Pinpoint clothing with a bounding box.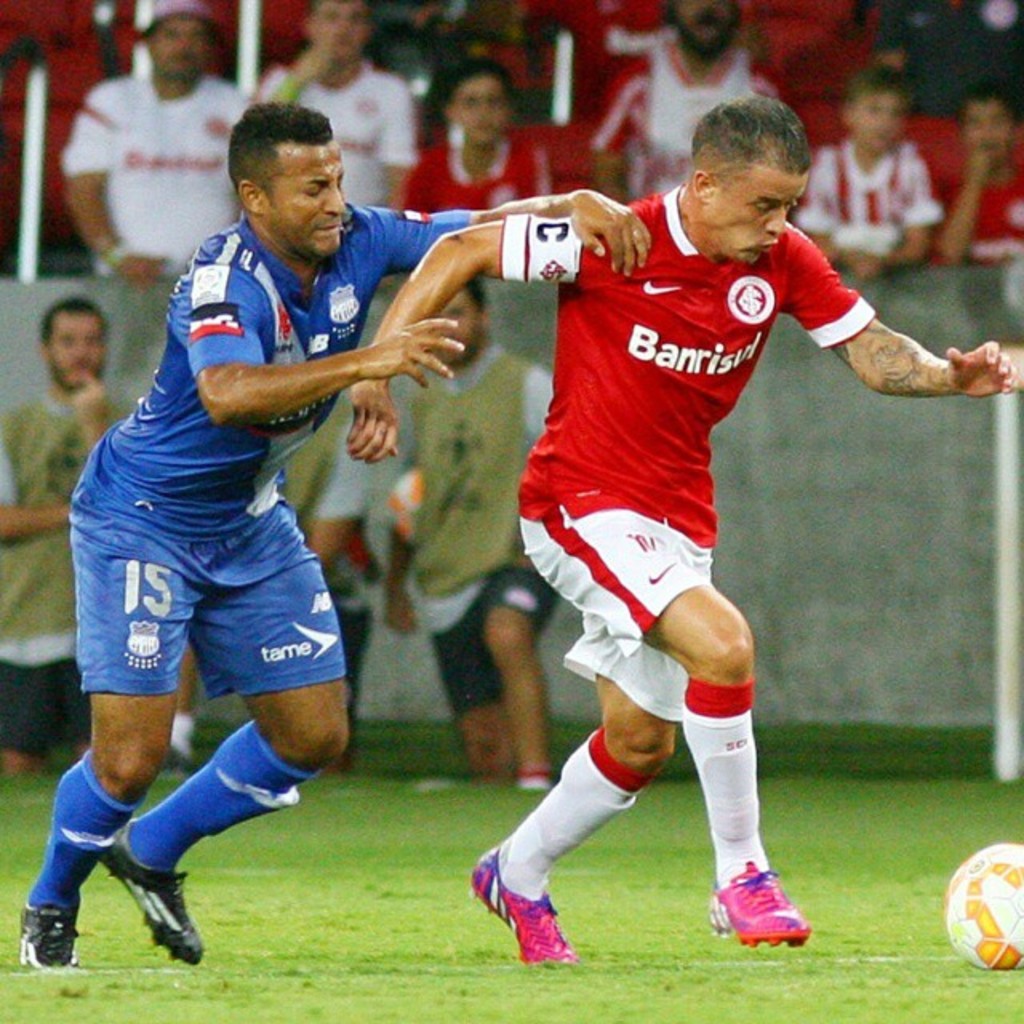
258:58:408:221.
